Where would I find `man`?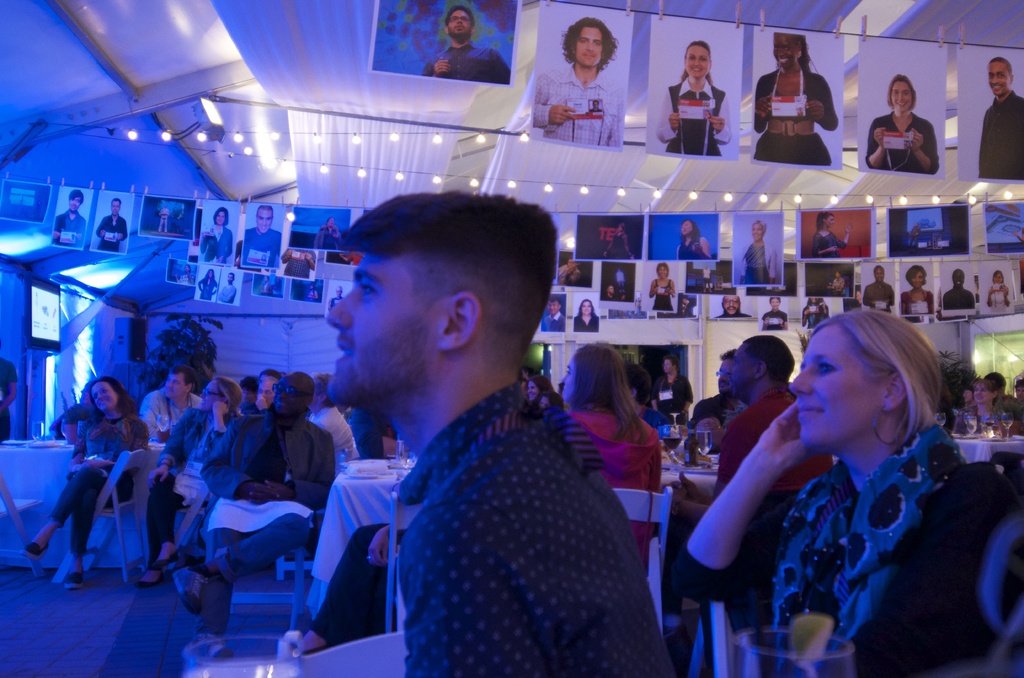
At 650, 351, 701, 423.
